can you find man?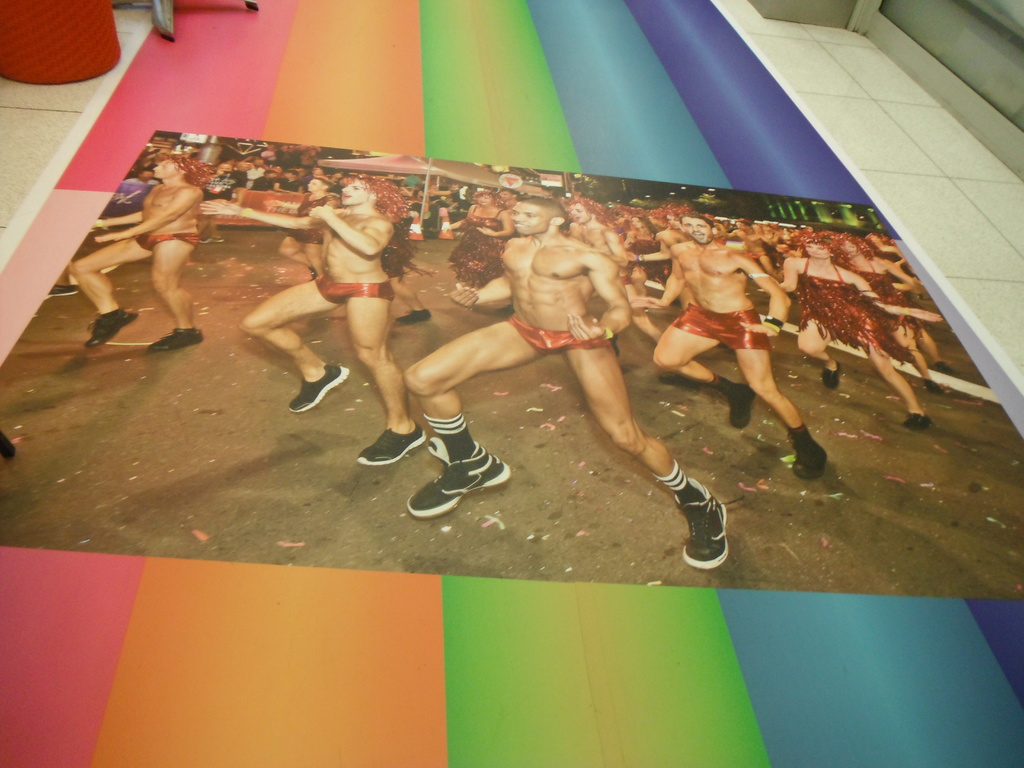
Yes, bounding box: <box>561,195,680,360</box>.
